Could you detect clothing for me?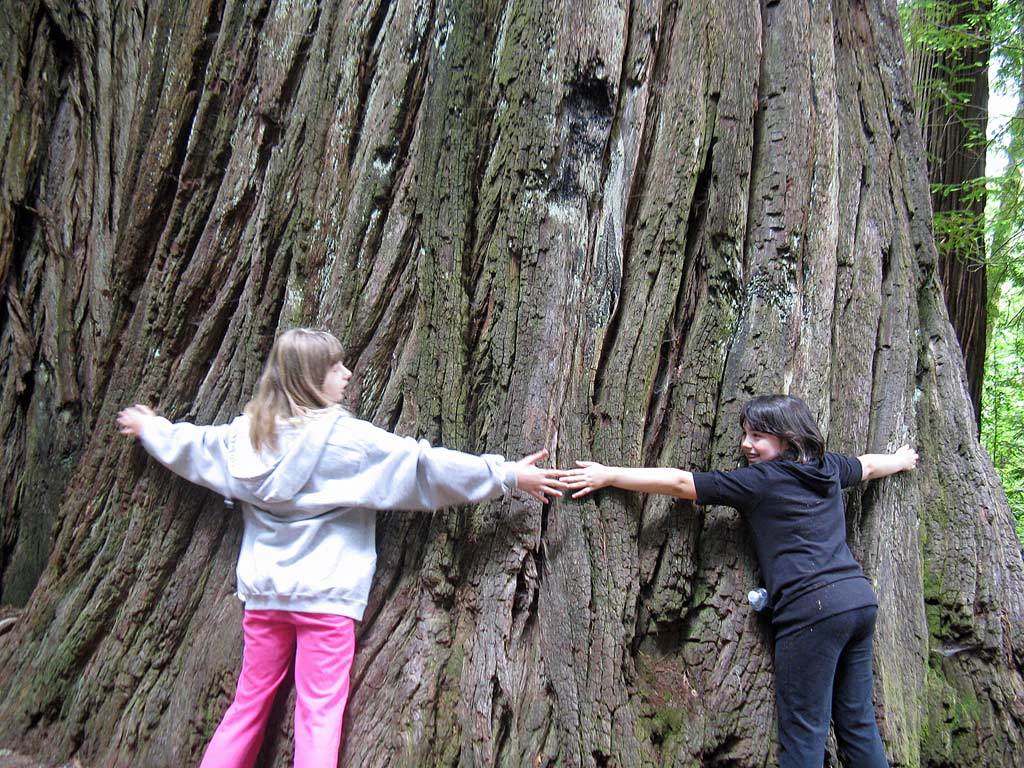
Detection result: x1=137 y1=402 x2=517 y2=767.
